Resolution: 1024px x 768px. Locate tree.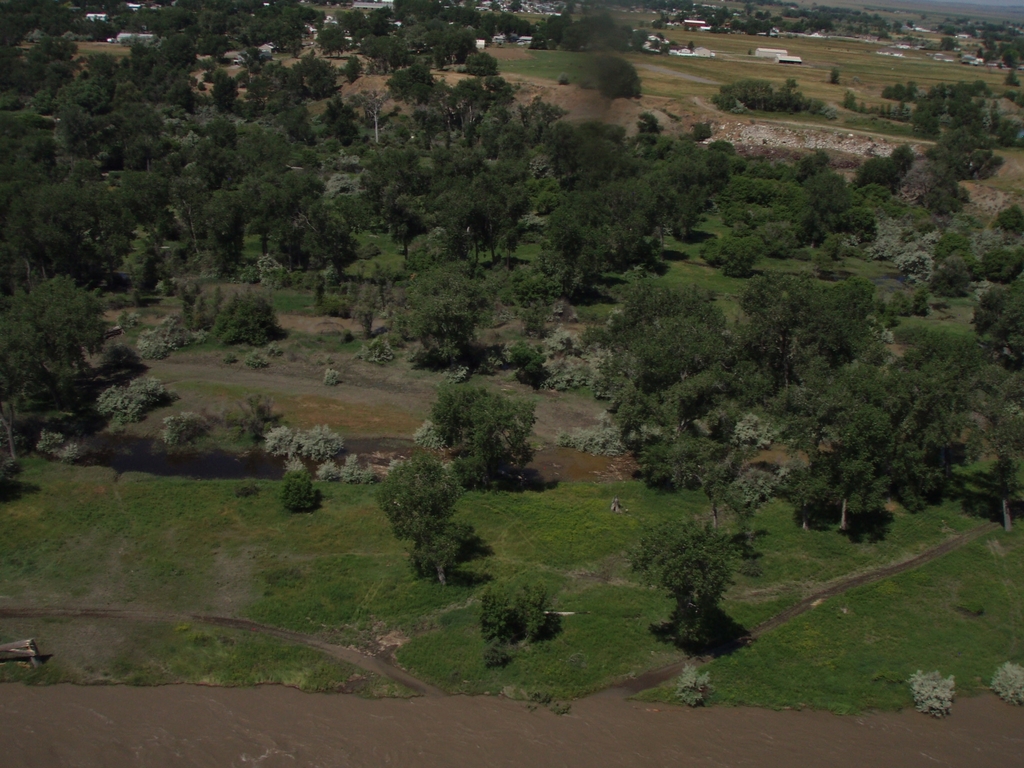
detection(361, 446, 483, 585).
